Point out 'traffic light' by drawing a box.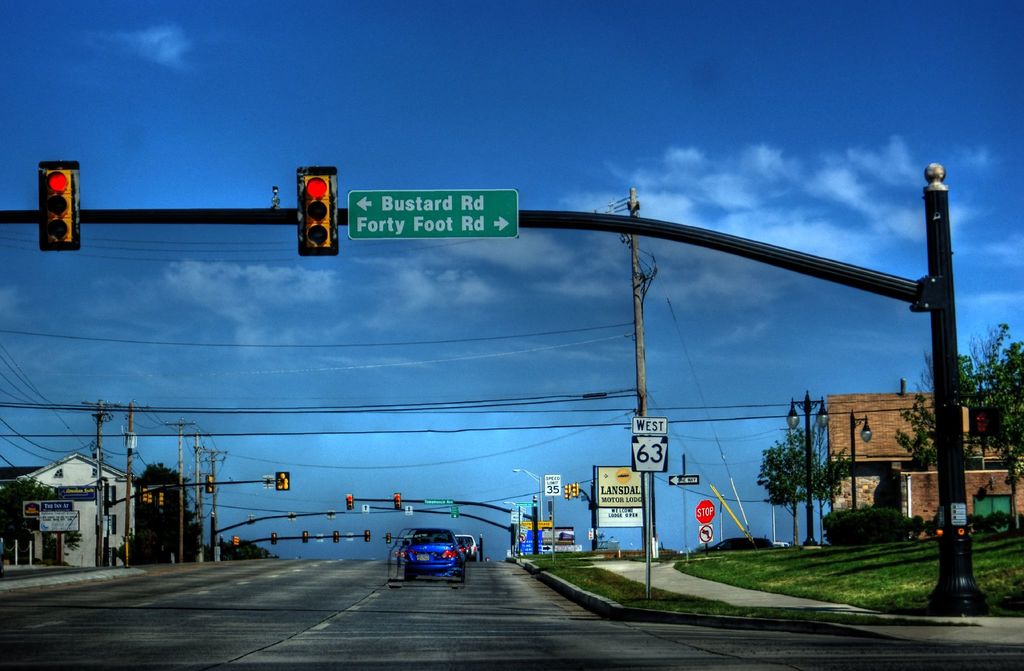
<box>345,493,353,509</box>.
